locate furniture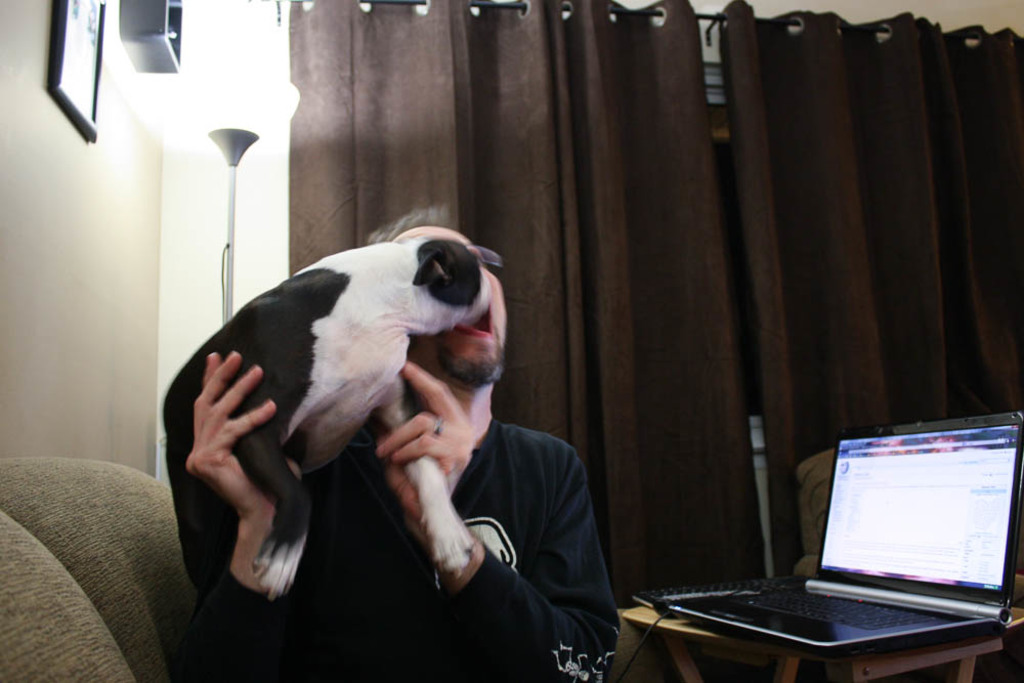
<box>795,450,1023,682</box>
